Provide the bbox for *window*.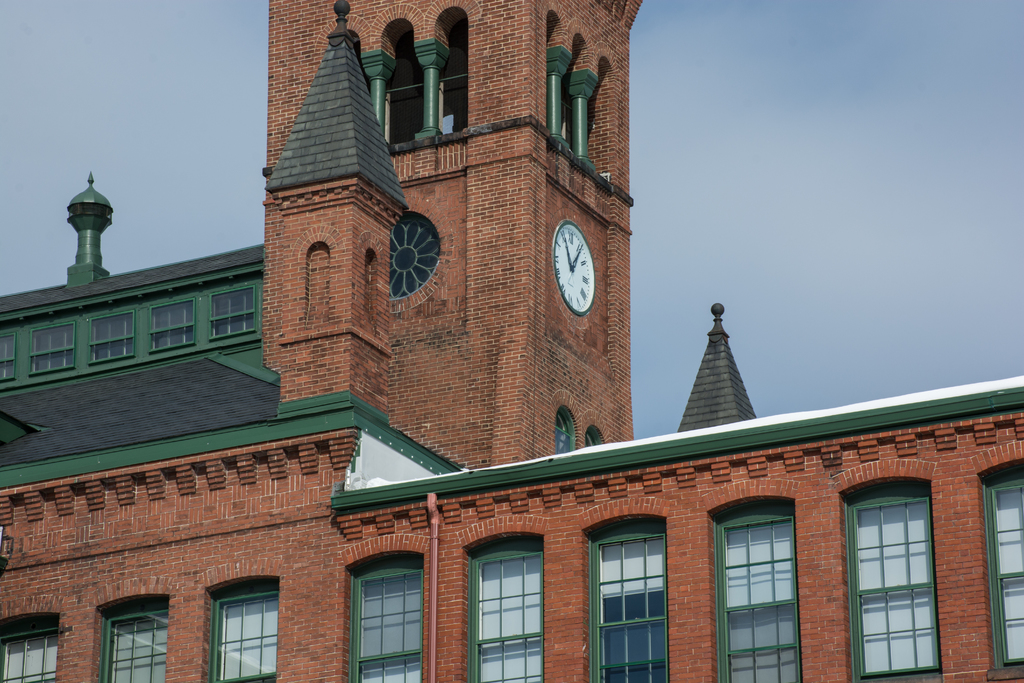
bbox=[149, 295, 198, 350].
